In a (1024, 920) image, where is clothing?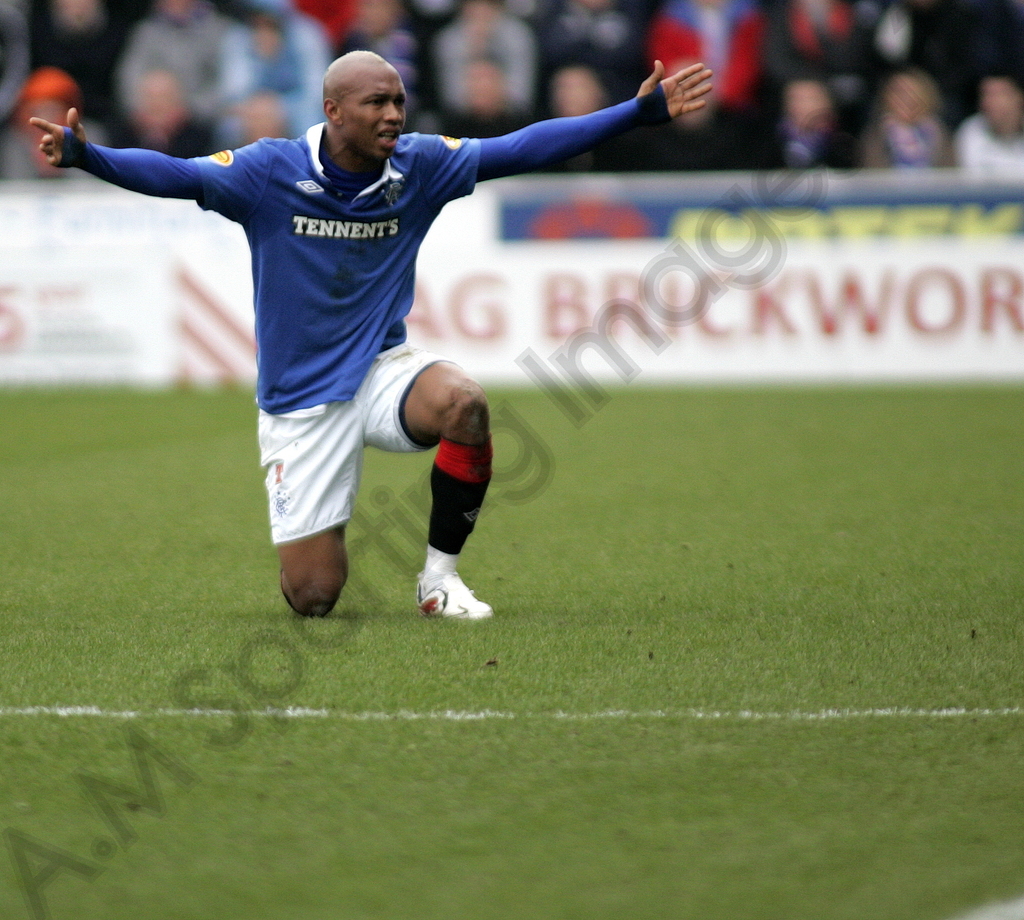
box(224, 24, 317, 159).
